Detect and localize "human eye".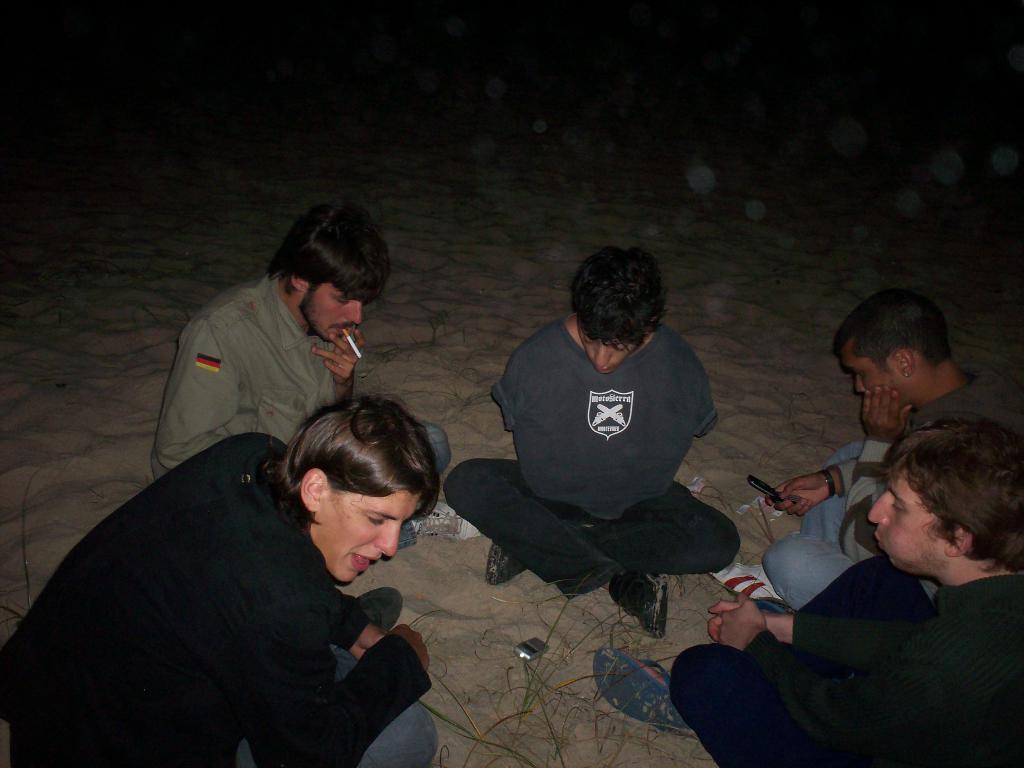
Localized at l=580, t=333, r=592, b=346.
